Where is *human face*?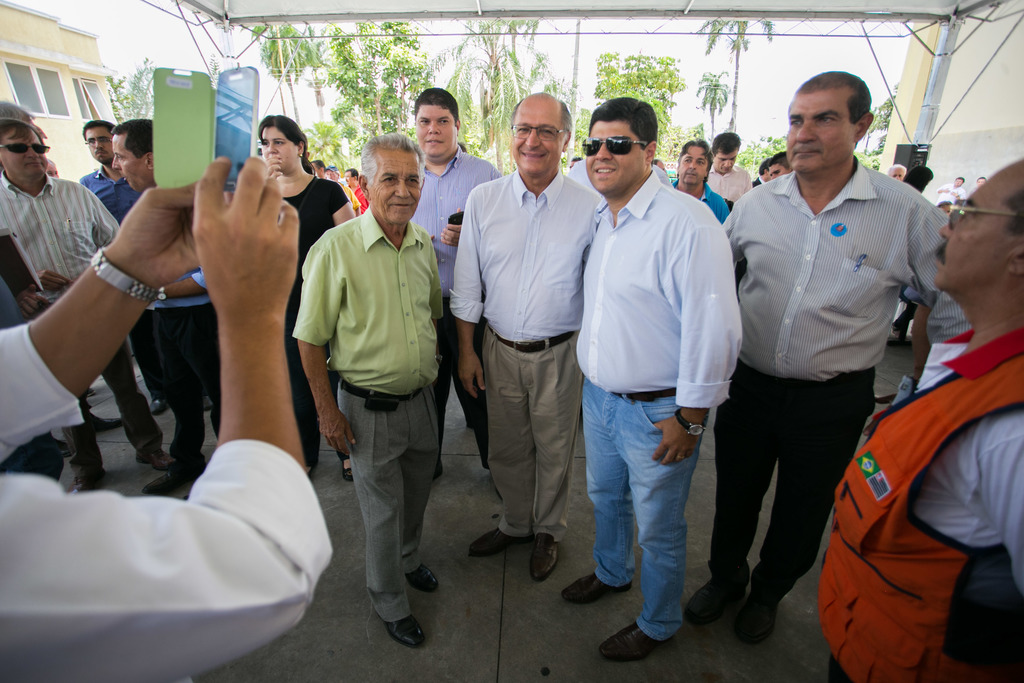
select_region(86, 122, 109, 171).
